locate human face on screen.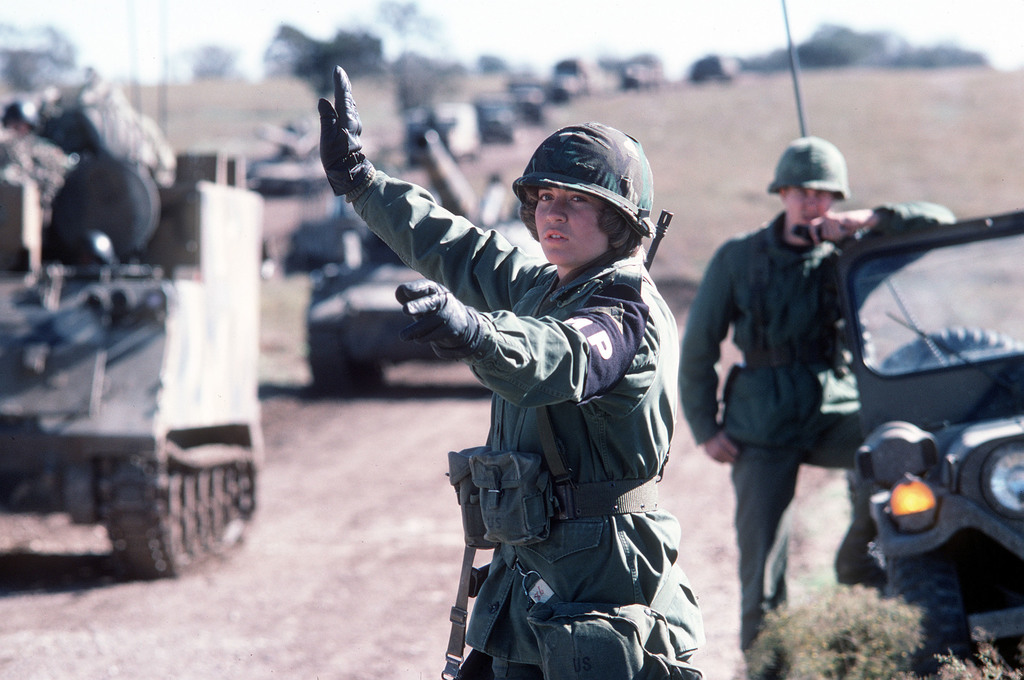
On screen at detection(784, 186, 835, 227).
